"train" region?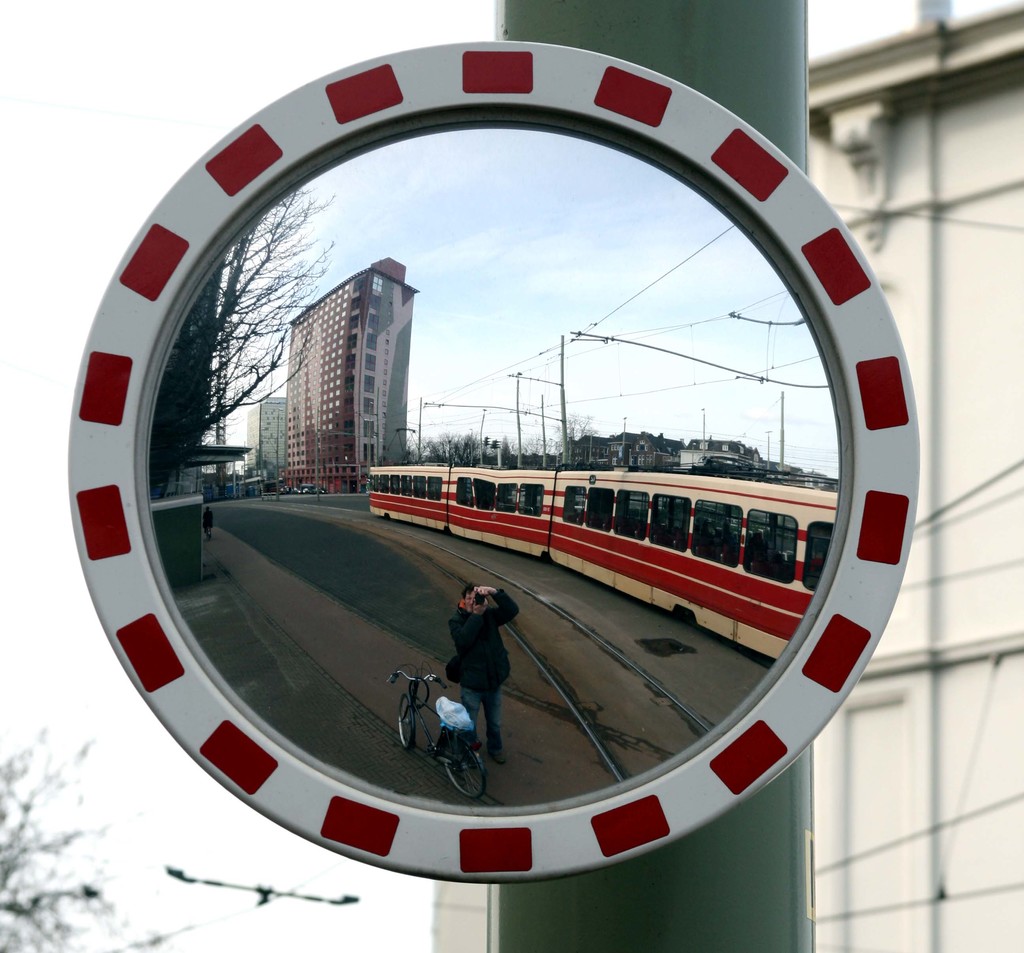
x1=368 y1=473 x2=834 y2=661
